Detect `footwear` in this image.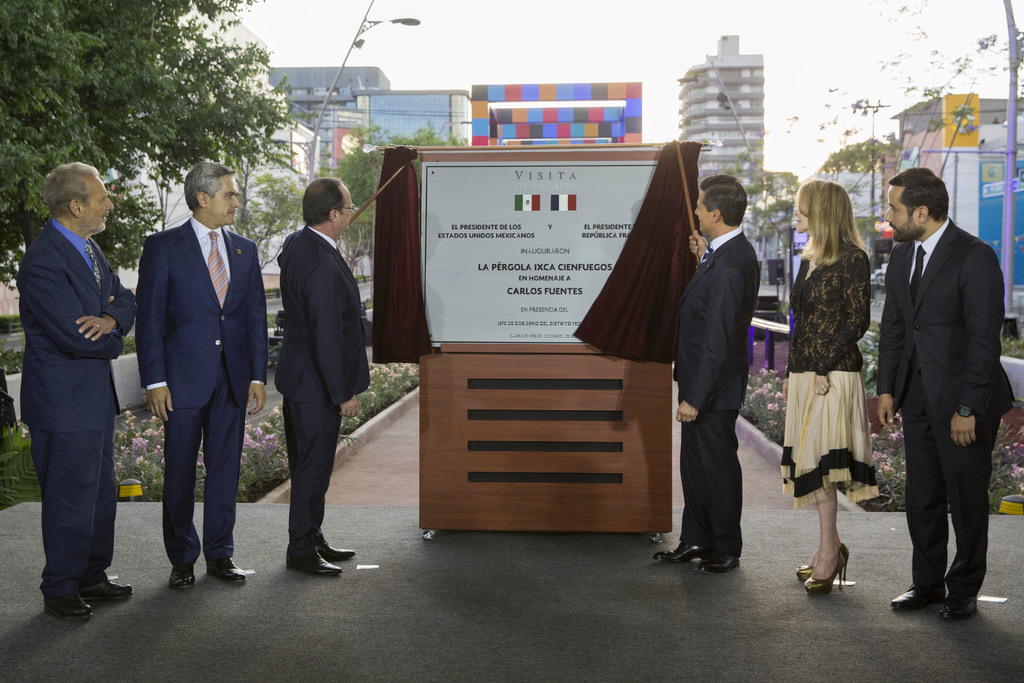
Detection: (803, 546, 845, 593).
